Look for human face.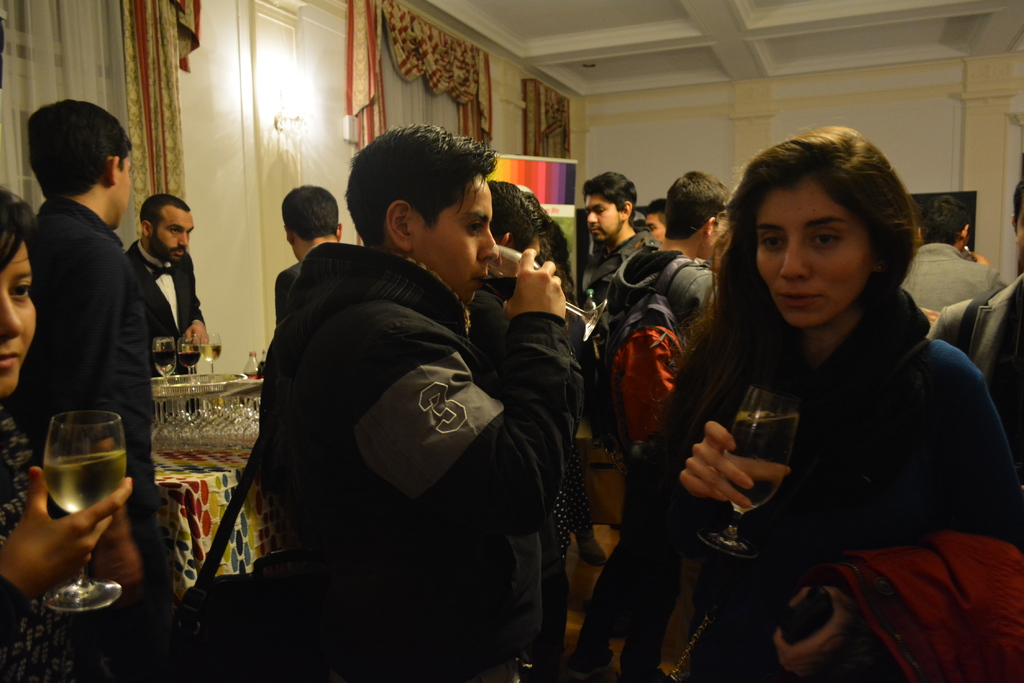
Found: {"x1": 112, "y1": 147, "x2": 133, "y2": 236}.
